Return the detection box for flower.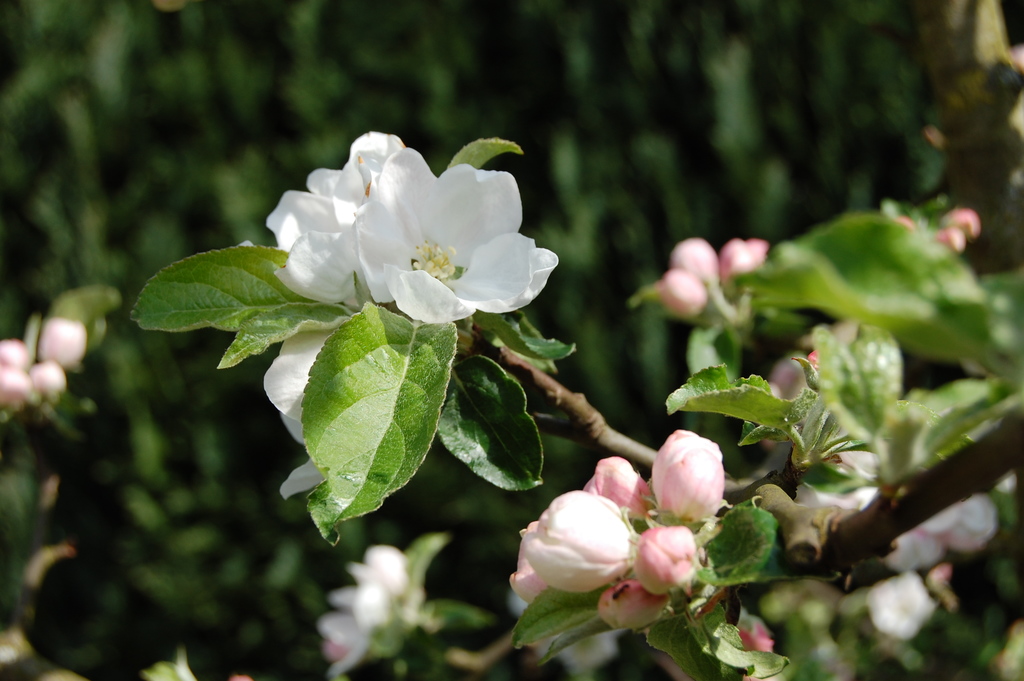
rect(268, 324, 348, 496).
